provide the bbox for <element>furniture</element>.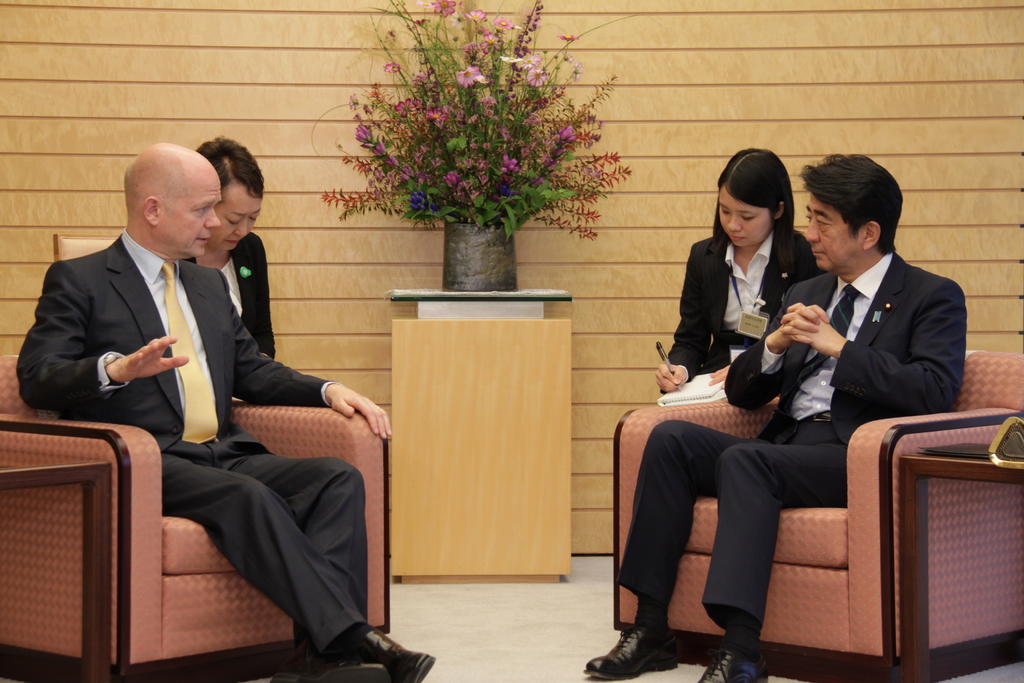
<bbox>52, 233, 115, 262</bbox>.
